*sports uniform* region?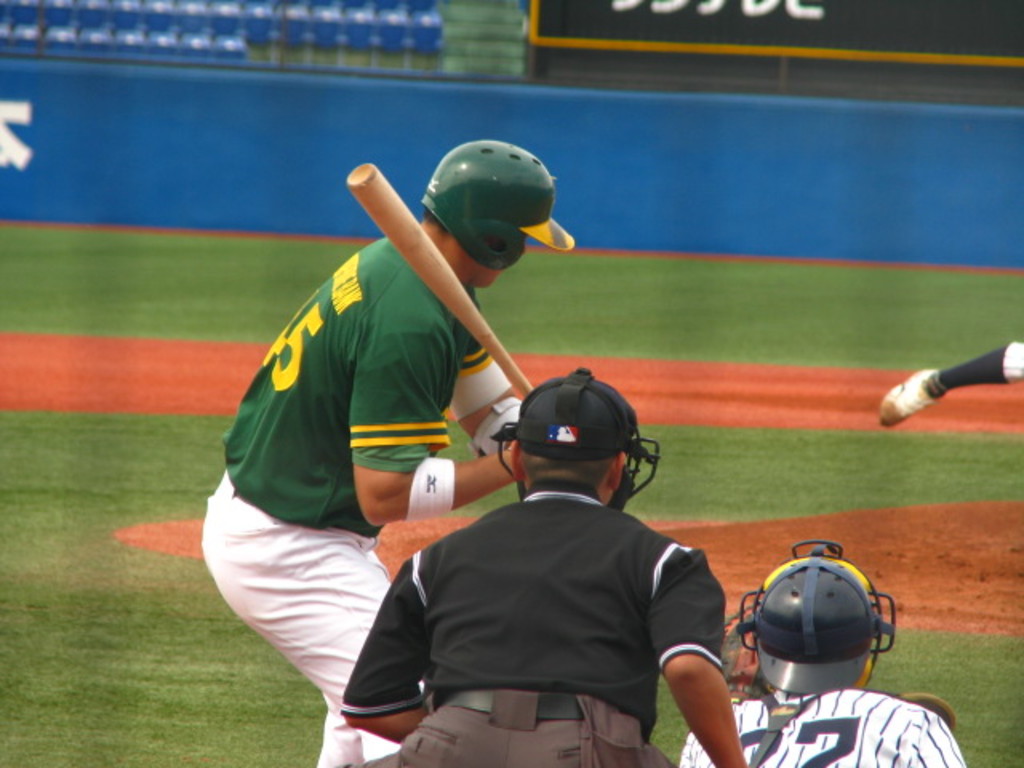
[200,136,574,766]
